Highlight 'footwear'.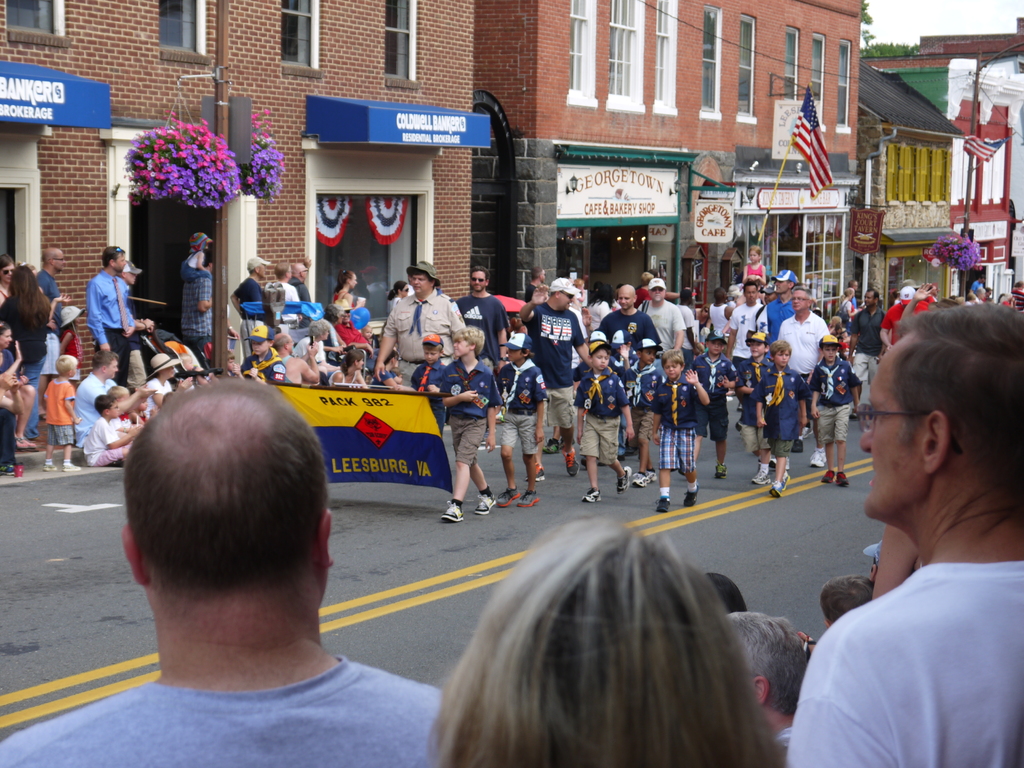
Highlighted region: Rect(710, 458, 728, 480).
